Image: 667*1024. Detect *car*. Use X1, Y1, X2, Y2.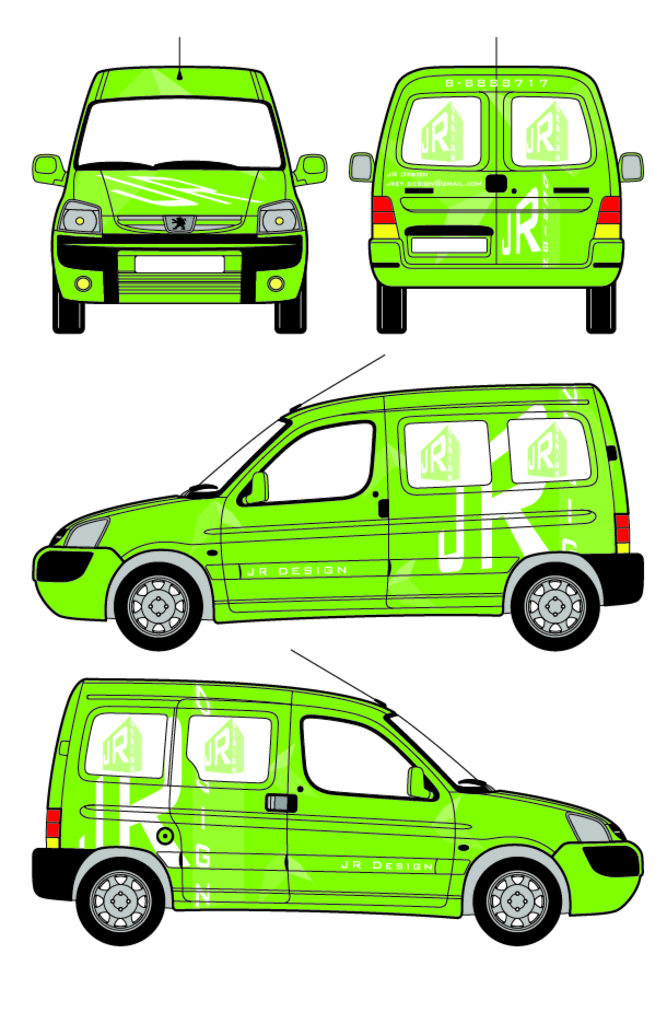
52, 699, 620, 957.
